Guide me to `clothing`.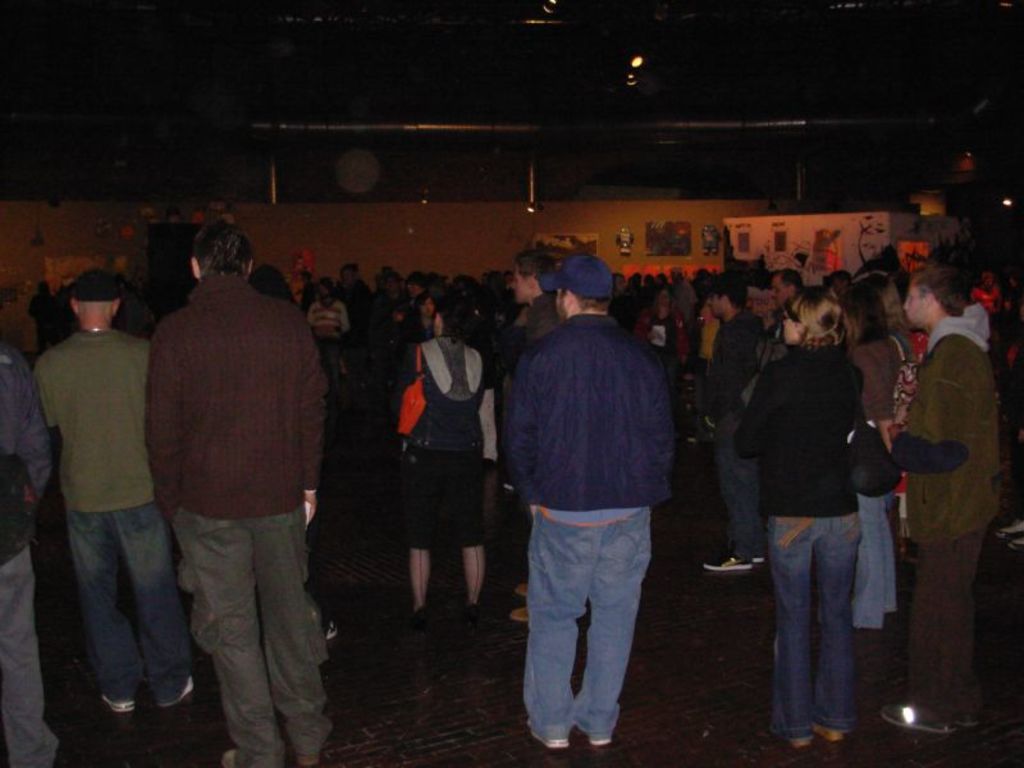
Guidance: (left=28, top=328, right=157, bottom=707).
